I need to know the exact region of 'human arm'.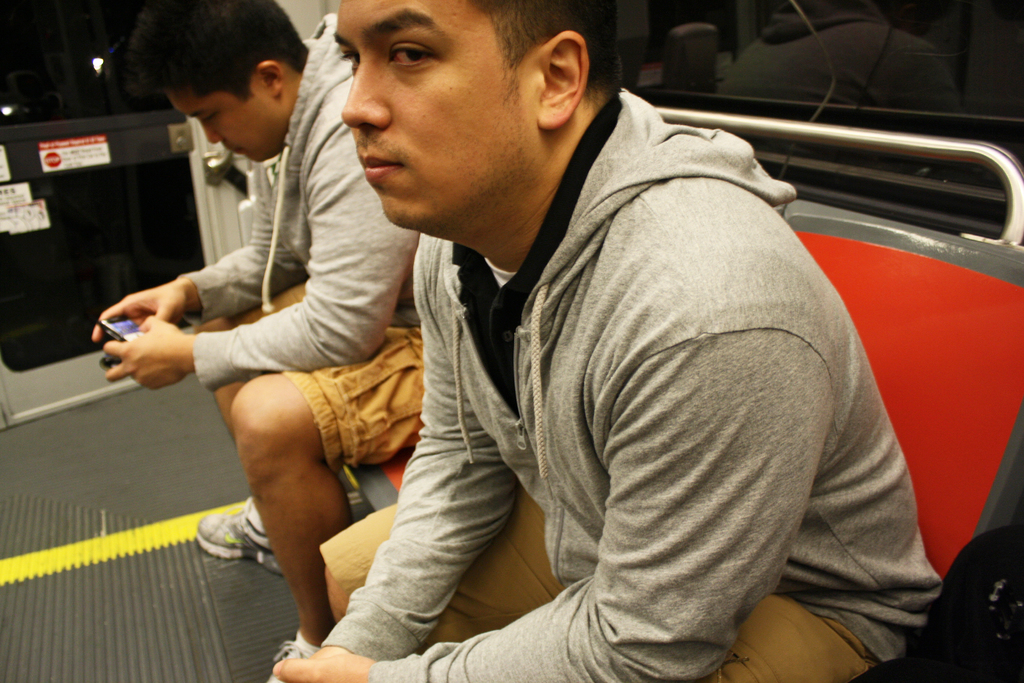
Region: locate(273, 331, 831, 682).
